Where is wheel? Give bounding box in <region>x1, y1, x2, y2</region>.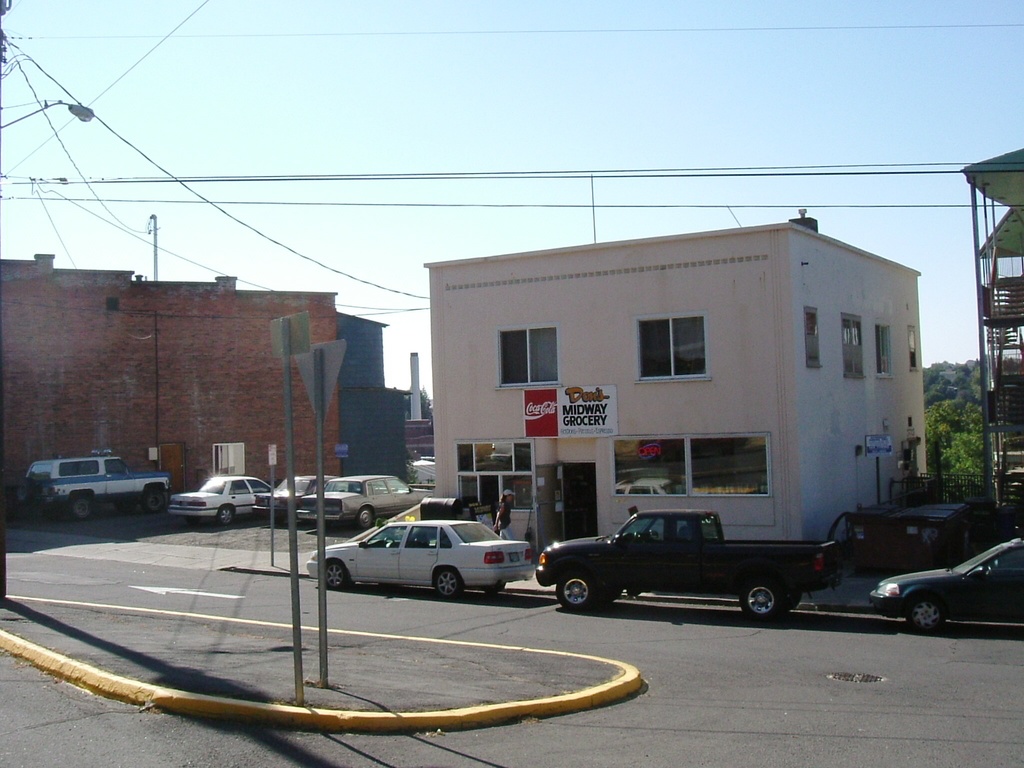
<region>140, 488, 173, 511</region>.
